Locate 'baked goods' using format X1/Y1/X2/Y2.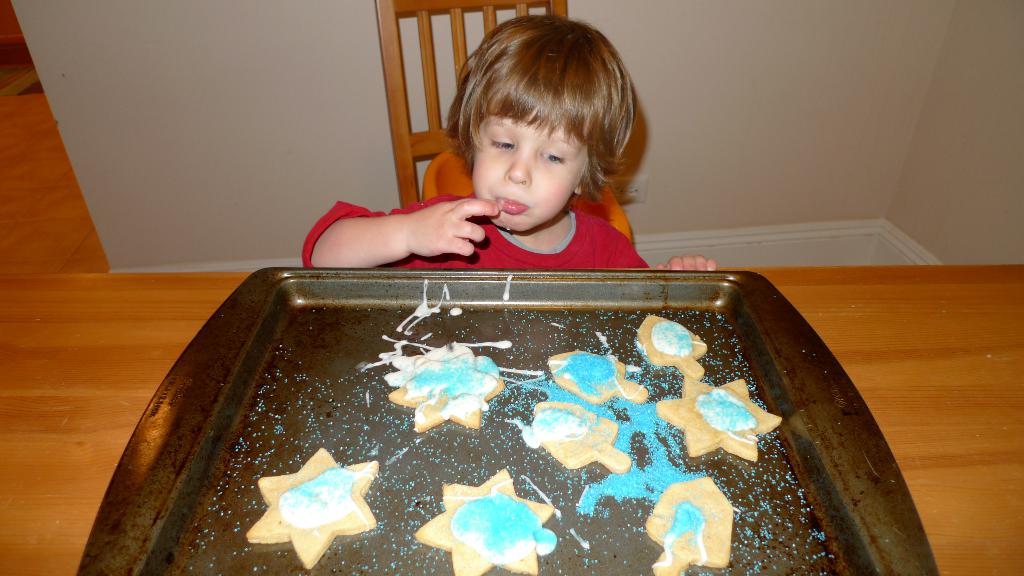
531/399/636/473.
